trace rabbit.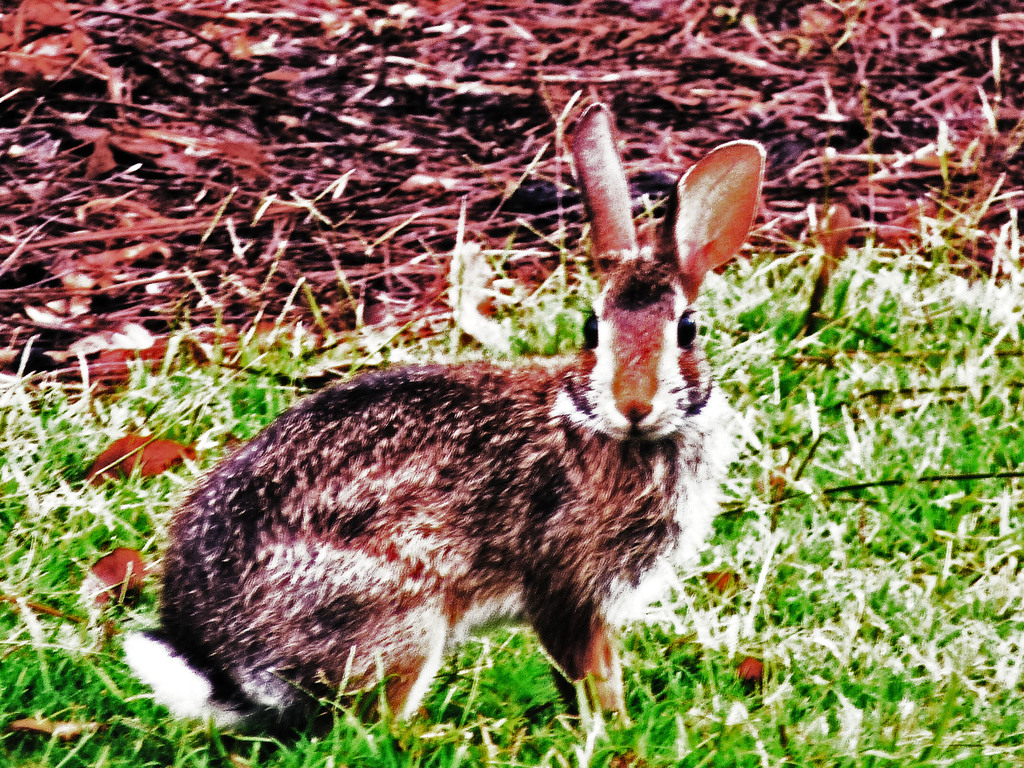
Traced to (left=120, top=103, right=767, bottom=729).
